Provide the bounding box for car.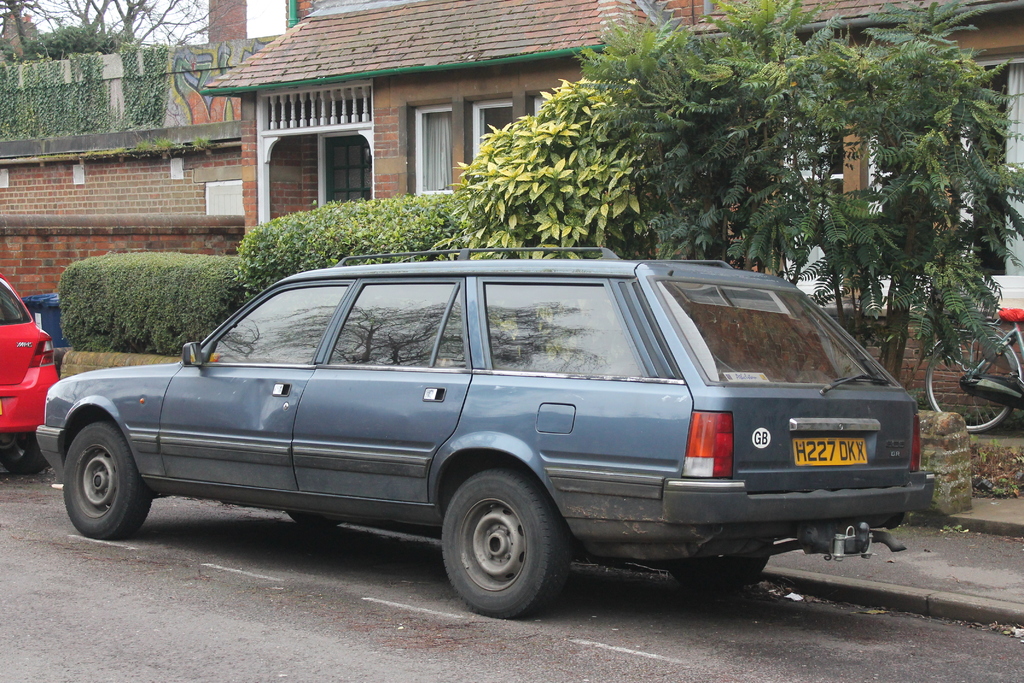
select_region(0, 276, 64, 483).
